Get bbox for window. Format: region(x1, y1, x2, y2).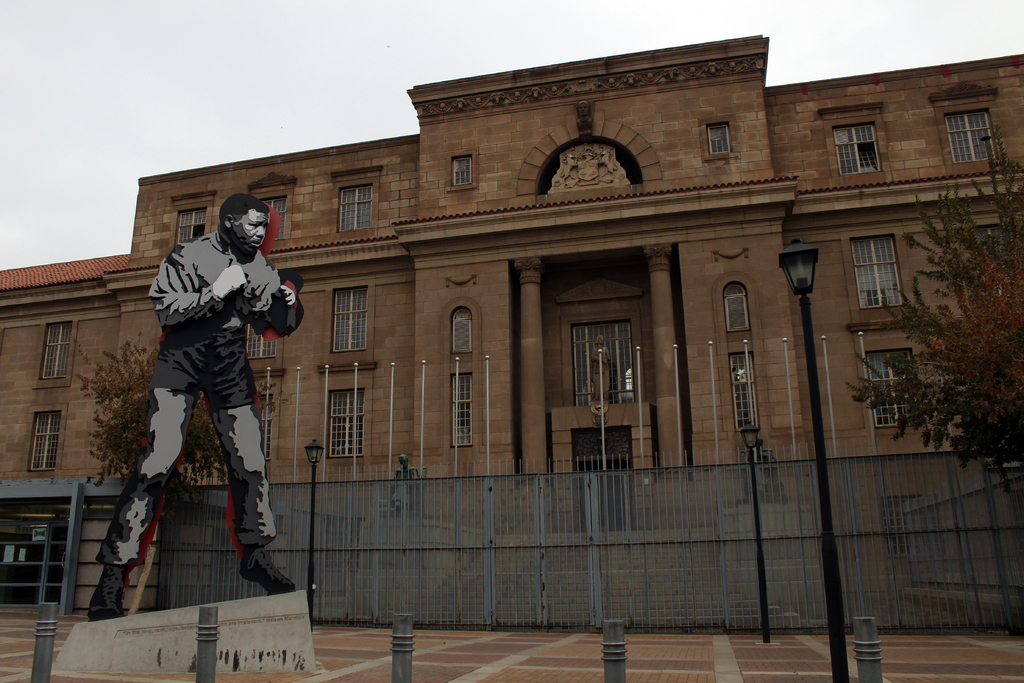
region(726, 356, 763, 431).
